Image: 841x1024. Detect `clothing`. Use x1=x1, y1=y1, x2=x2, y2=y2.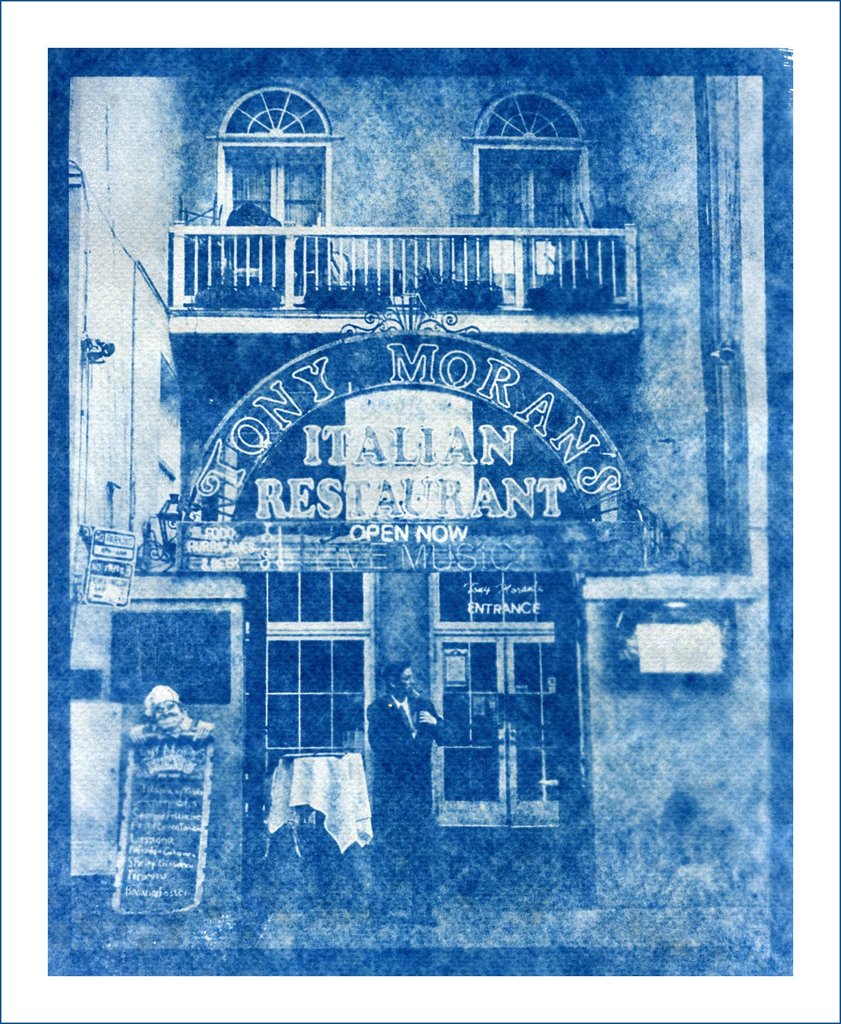
x1=364, y1=694, x2=464, y2=913.
